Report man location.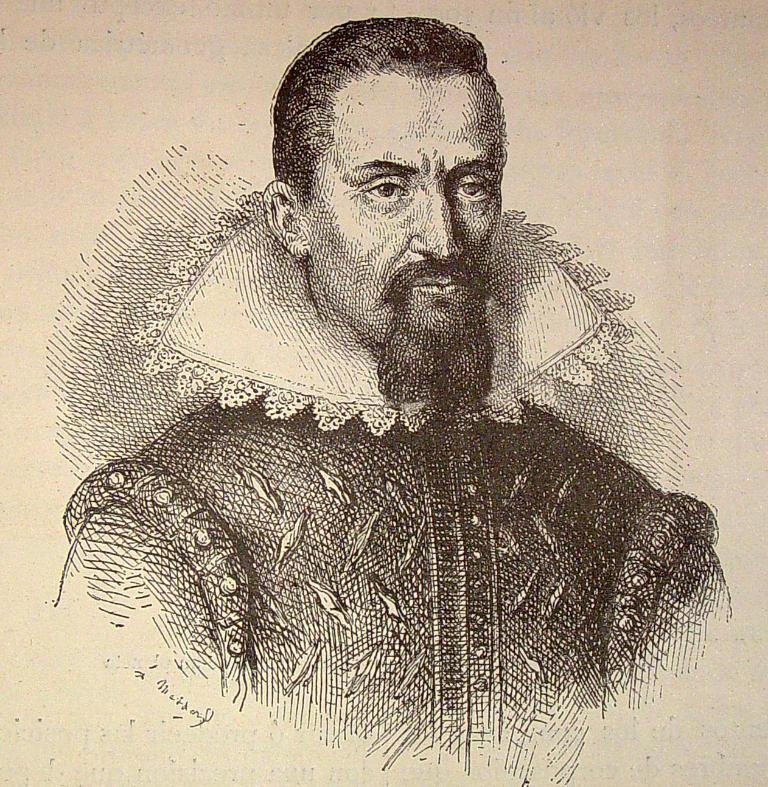
Report: BBox(51, 27, 748, 763).
